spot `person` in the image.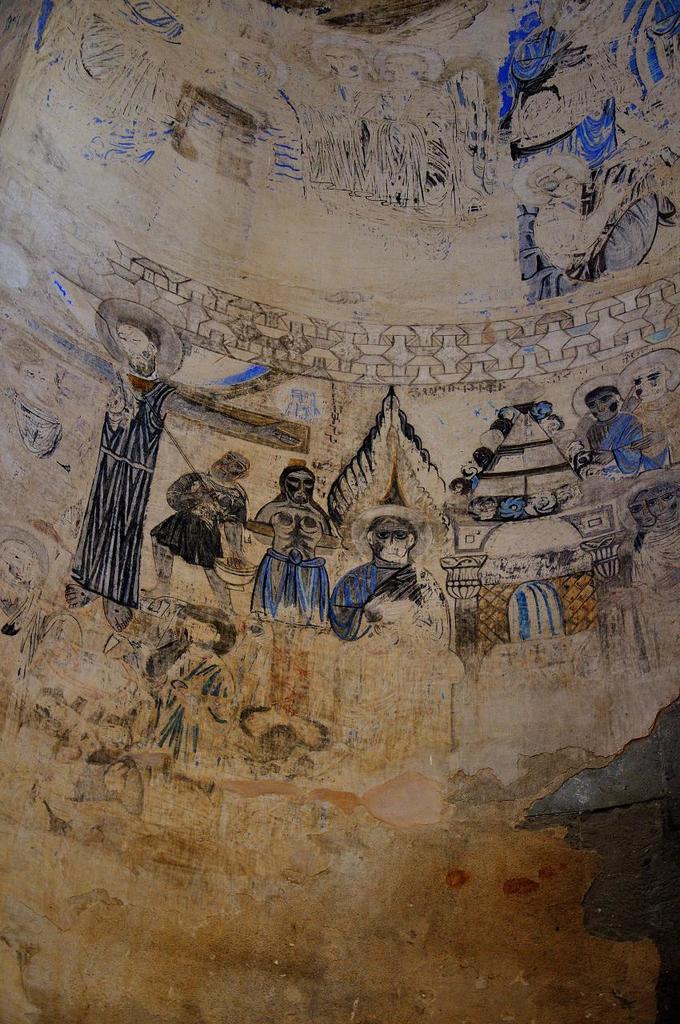
`person` found at box=[252, 462, 333, 625].
